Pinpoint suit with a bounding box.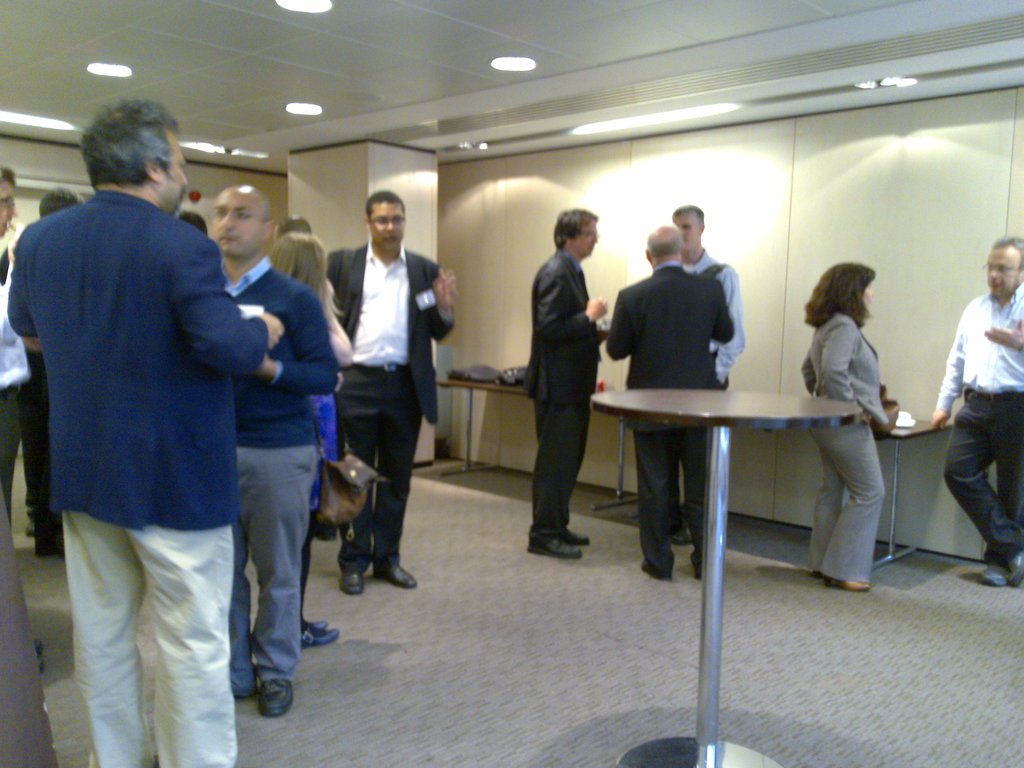
<bbox>330, 241, 453, 574</bbox>.
